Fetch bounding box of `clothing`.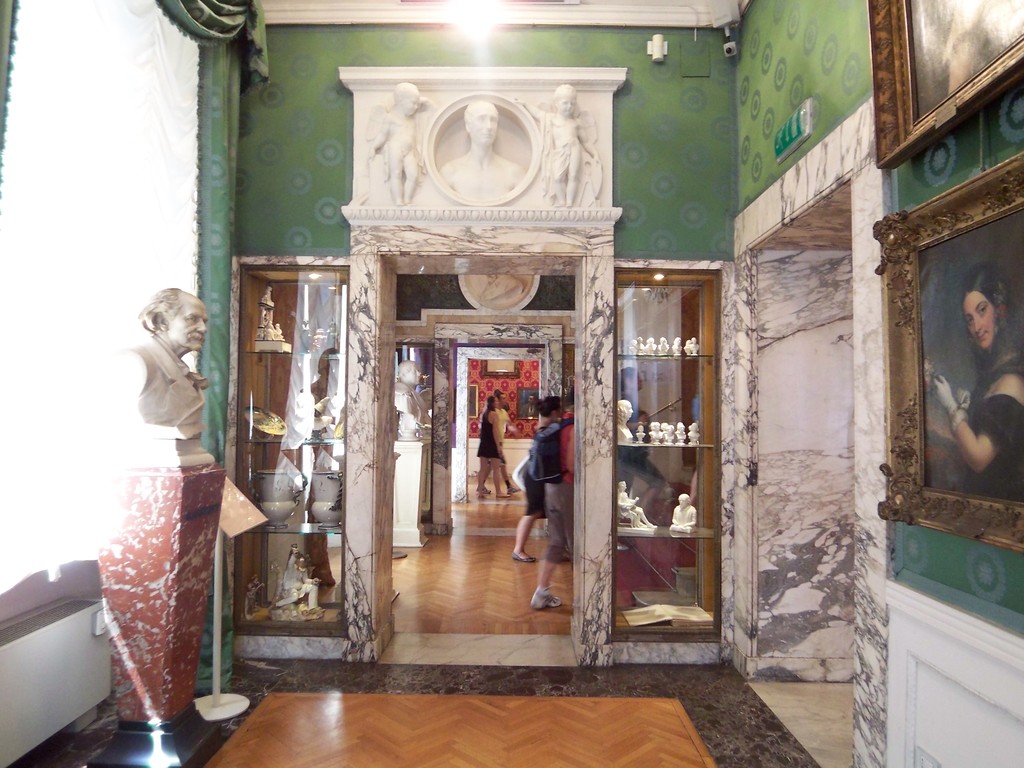
Bbox: pyautogui.locateOnScreen(543, 413, 575, 562).
